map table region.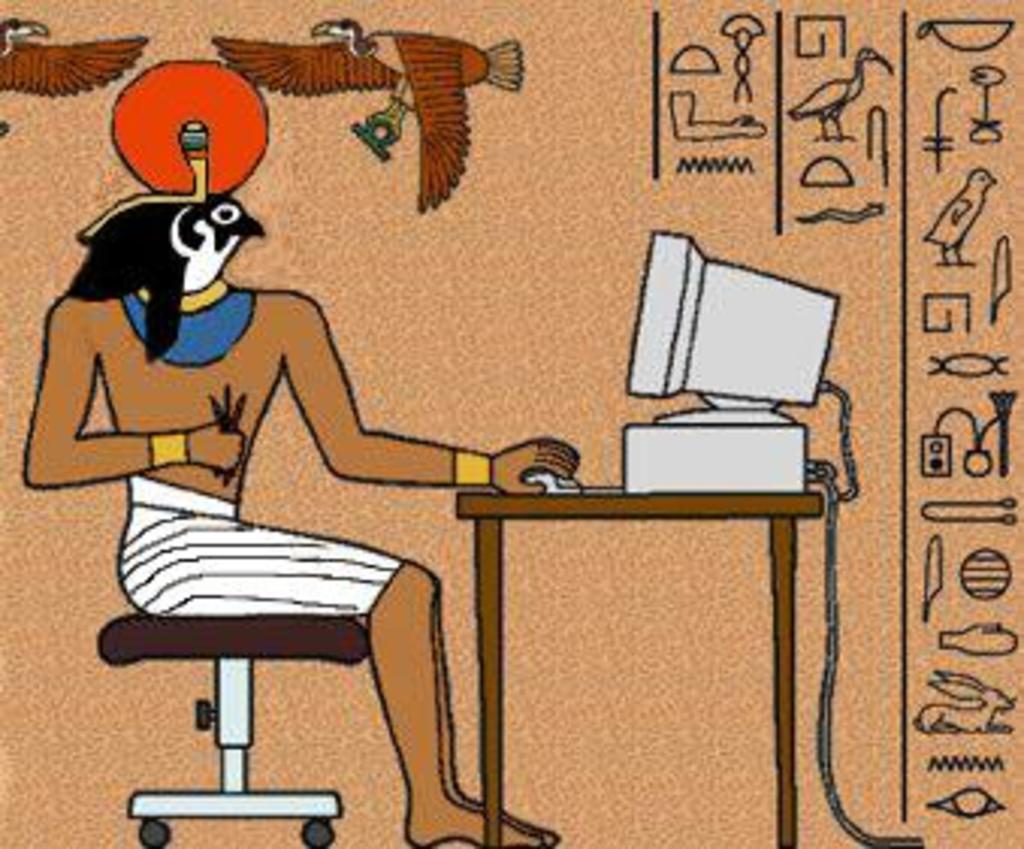
Mapped to bbox=(447, 477, 825, 846).
